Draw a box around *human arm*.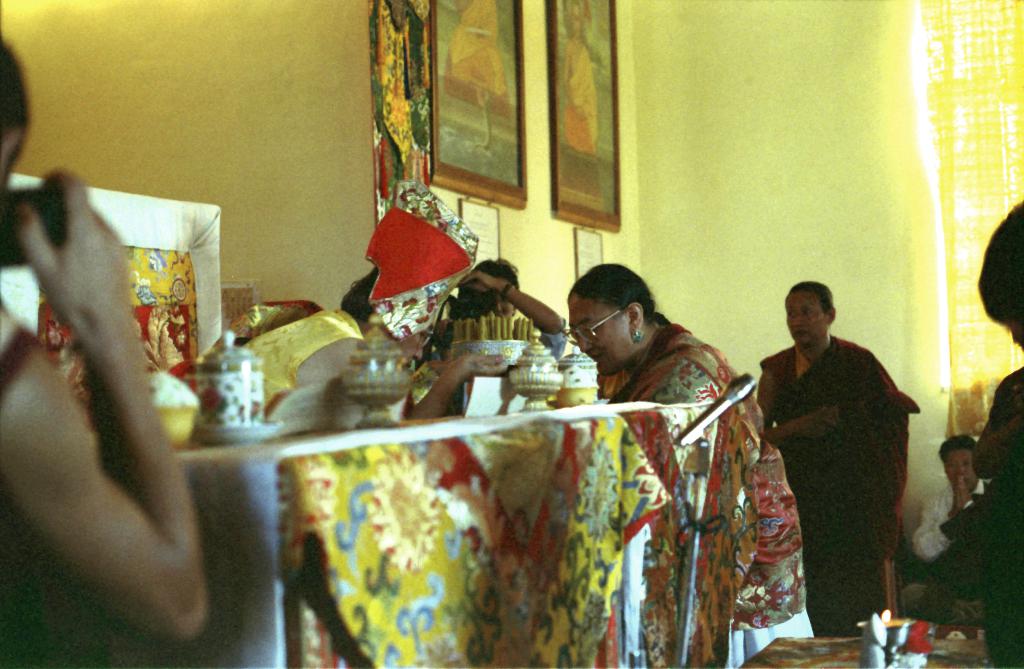
{"x1": 973, "y1": 395, "x2": 1023, "y2": 477}.
